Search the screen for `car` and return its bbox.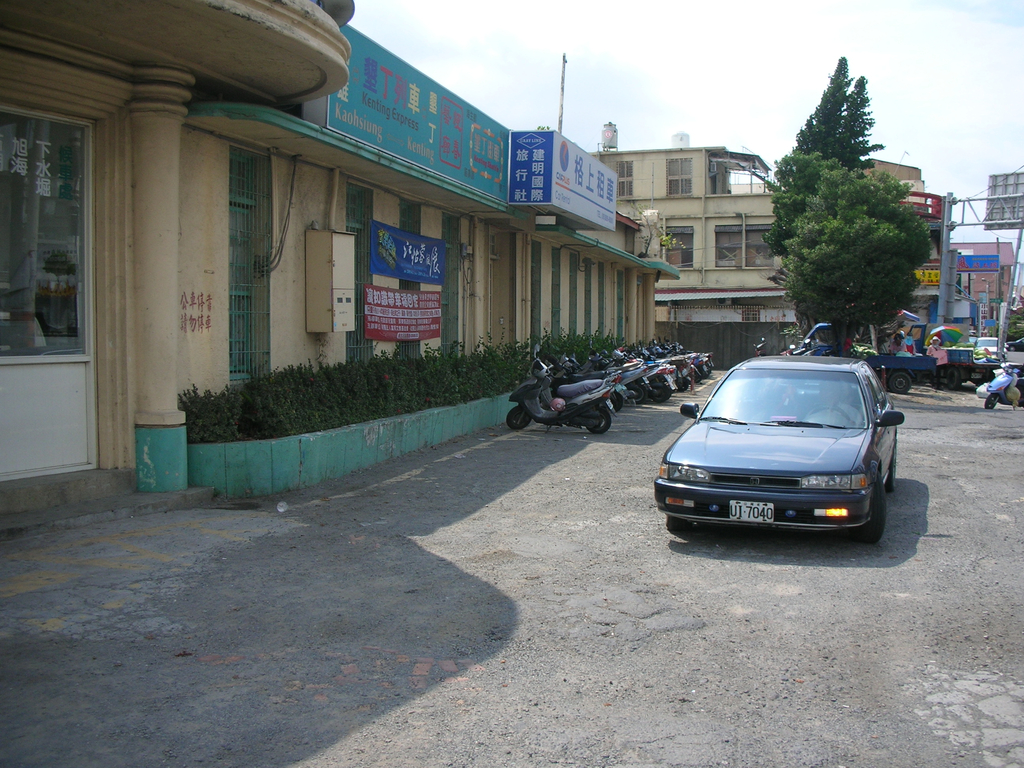
Found: pyautogui.locateOnScreen(977, 333, 1006, 362).
